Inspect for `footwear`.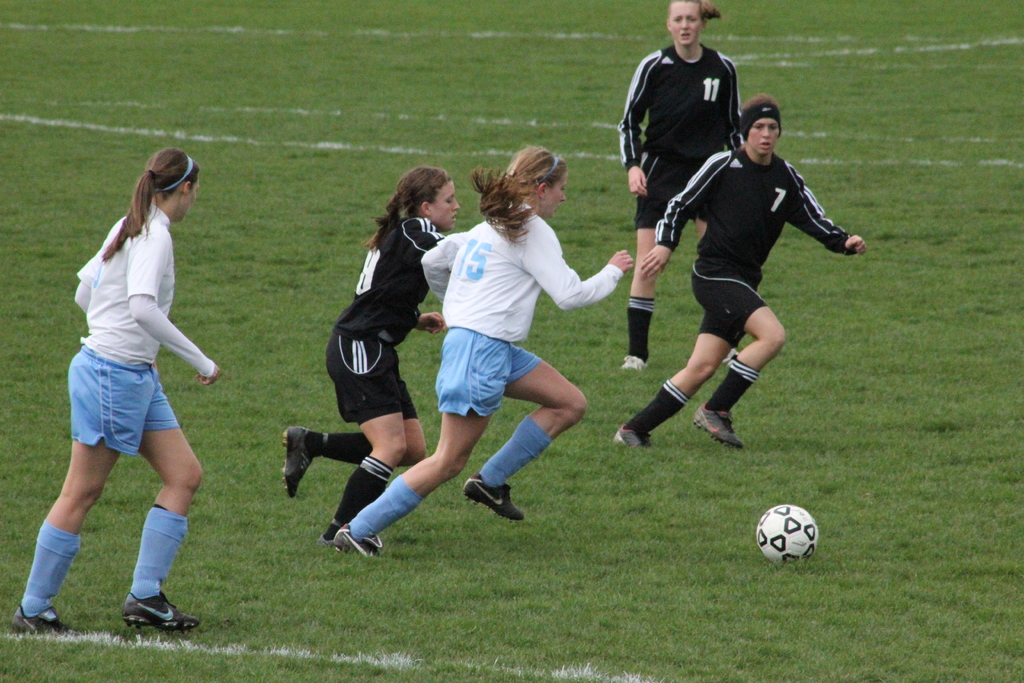
Inspection: [281, 425, 310, 497].
